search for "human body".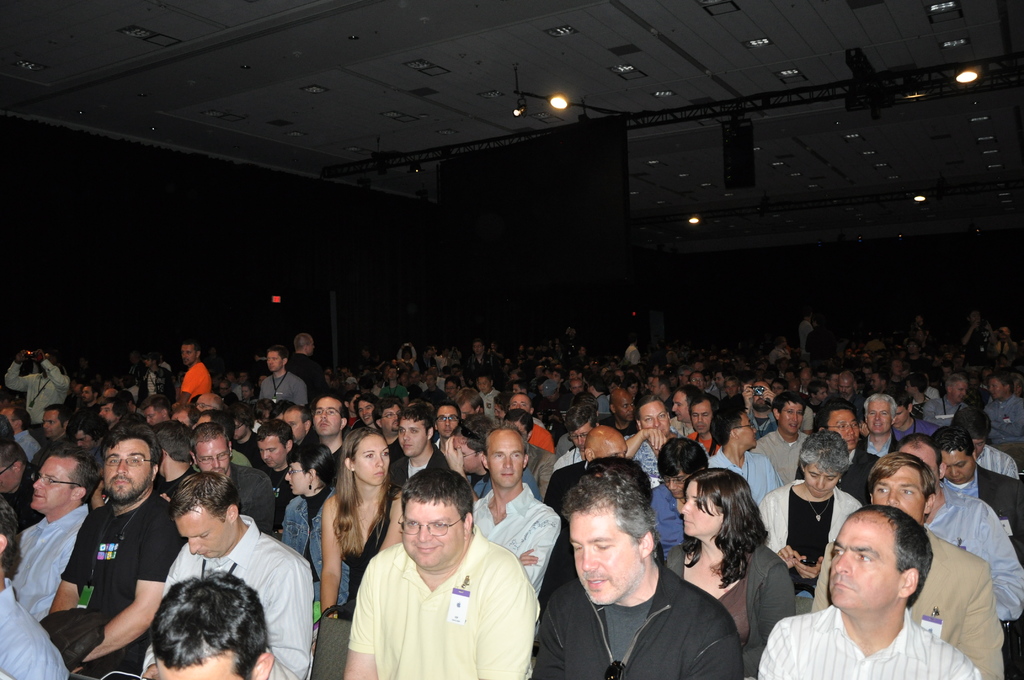
Found at region(328, 469, 552, 679).
